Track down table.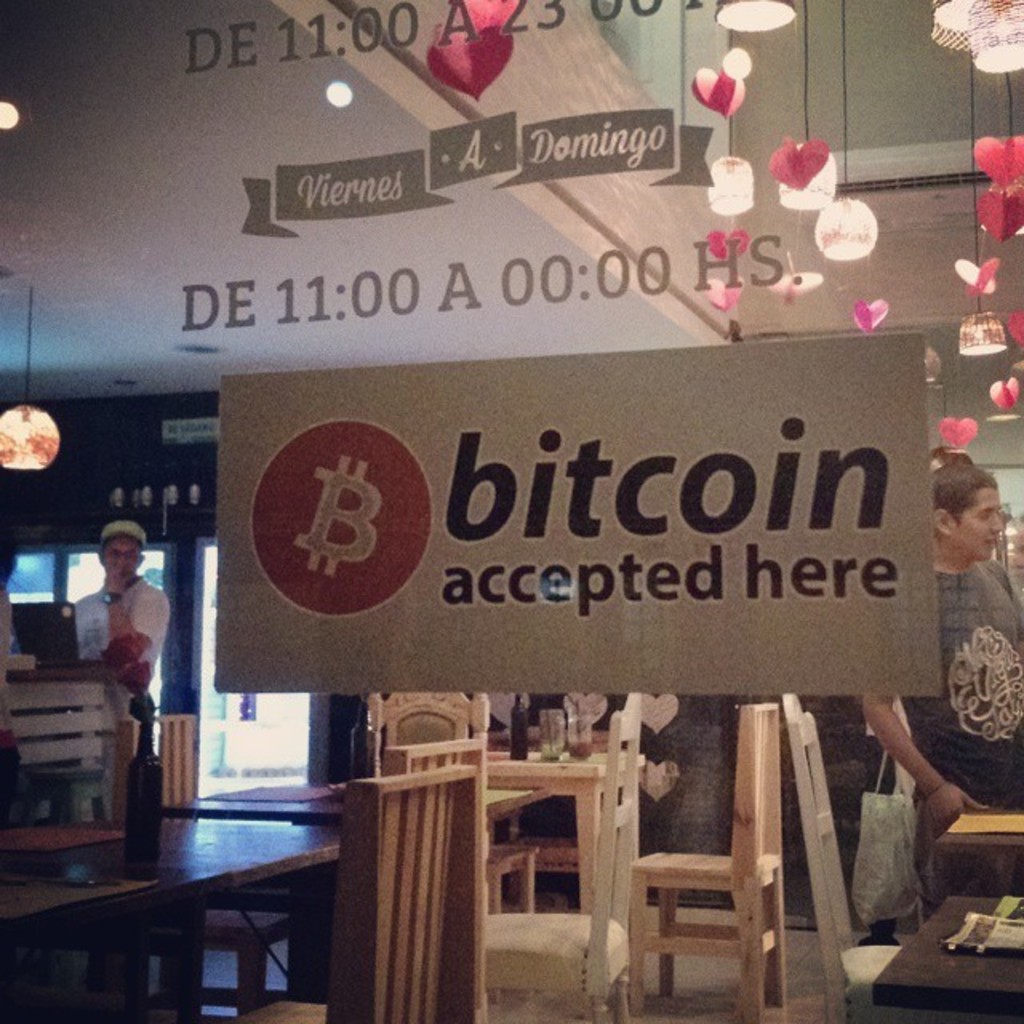
Tracked to <bbox>157, 768, 565, 867</bbox>.
